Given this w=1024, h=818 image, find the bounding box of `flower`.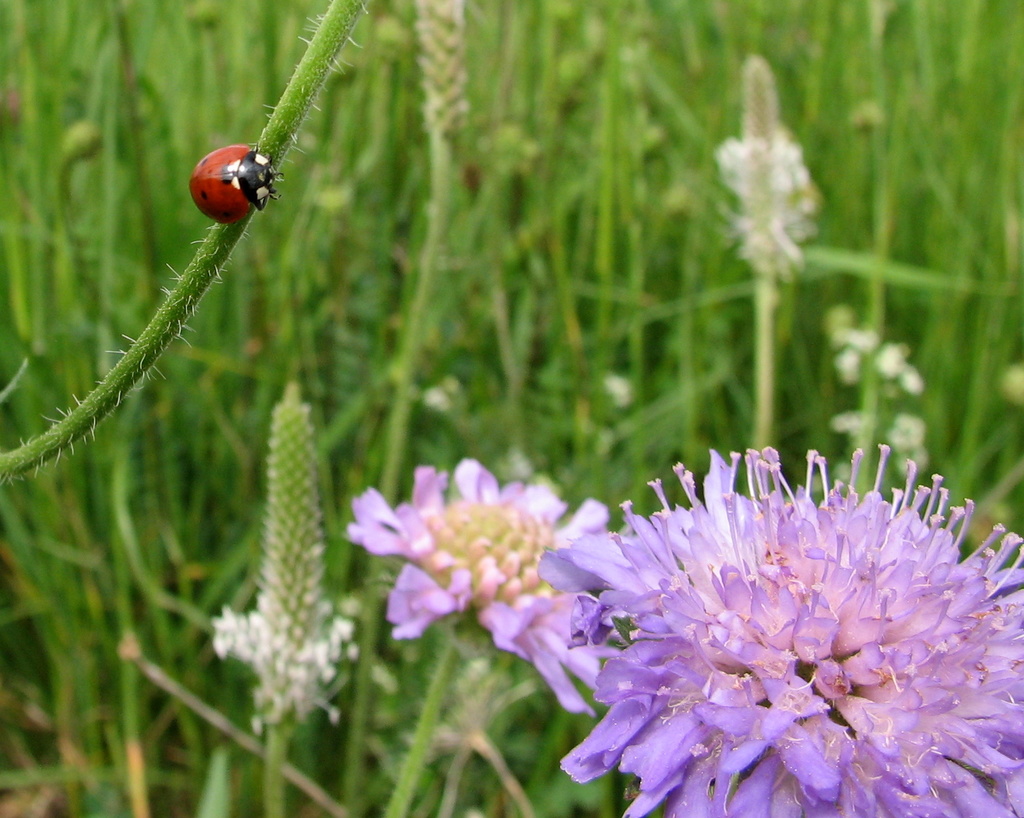
x1=351 y1=442 x2=619 y2=640.
